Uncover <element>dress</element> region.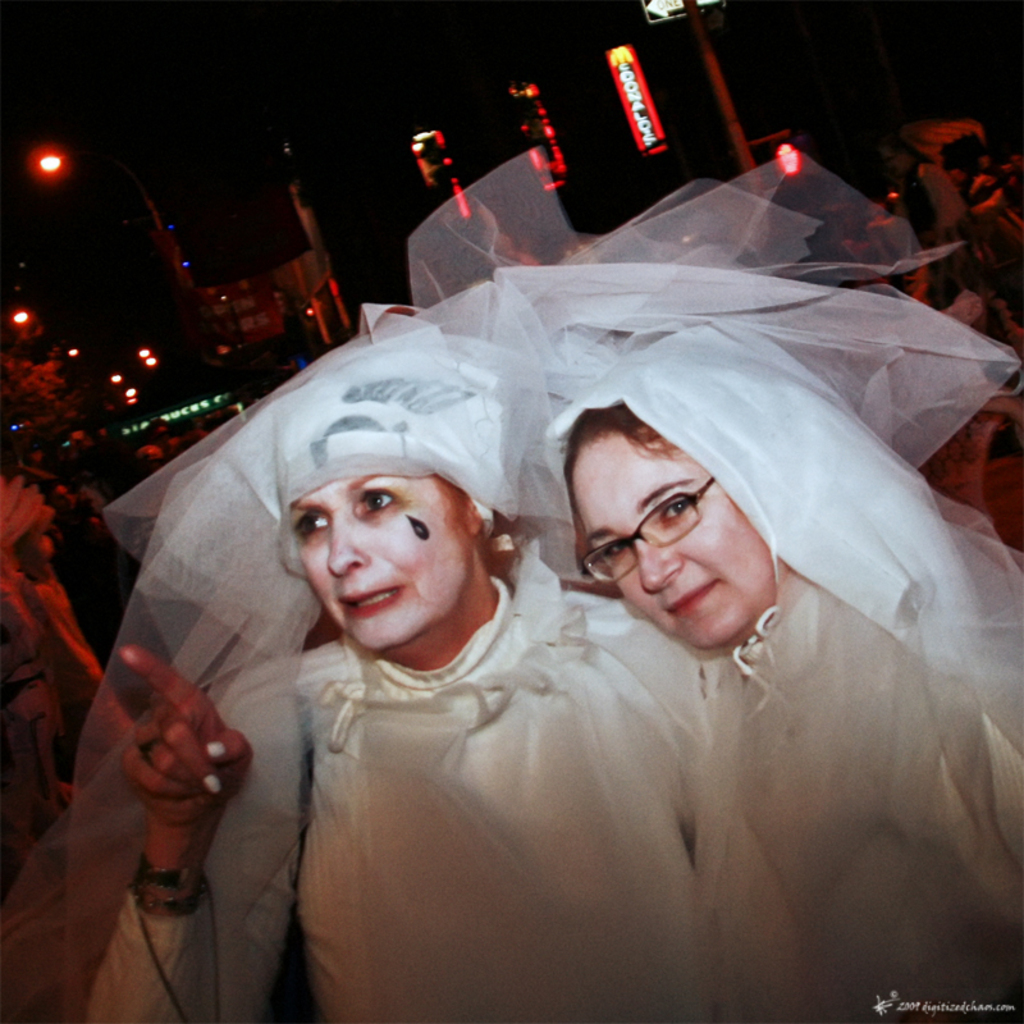
Uncovered: (402, 145, 1023, 1023).
